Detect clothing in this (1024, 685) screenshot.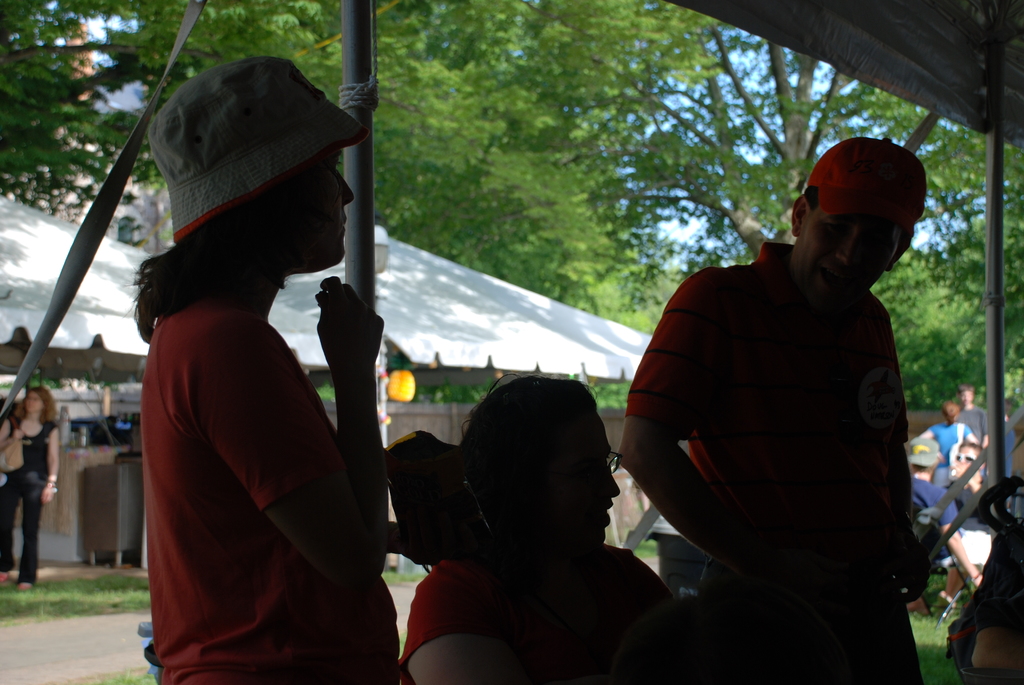
Detection: detection(1004, 414, 1022, 483).
